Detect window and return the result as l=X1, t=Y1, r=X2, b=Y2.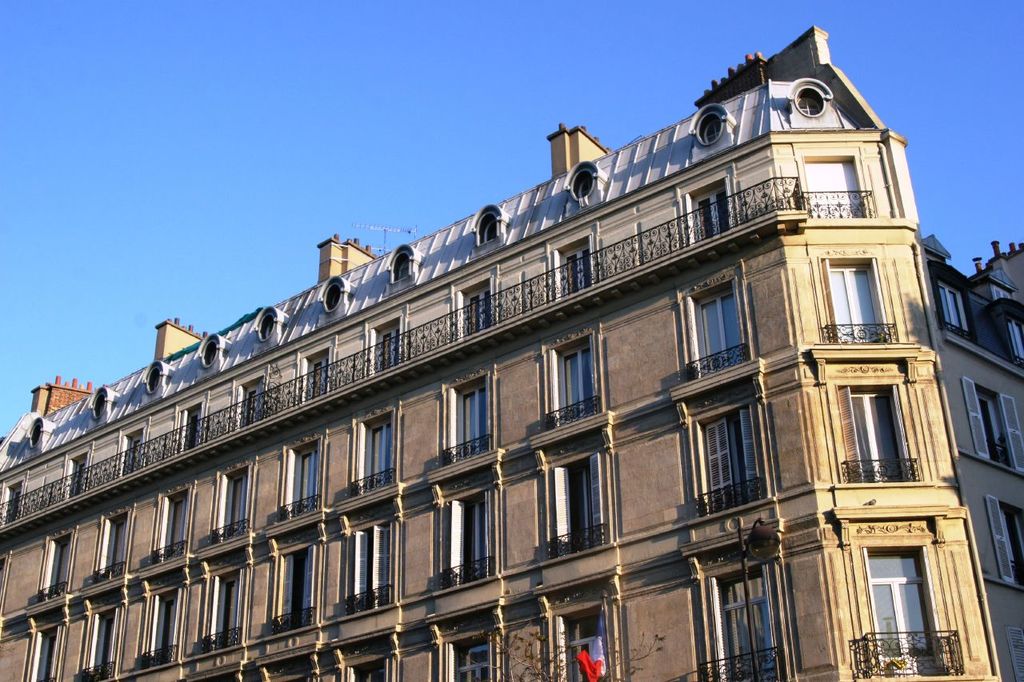
l=797, t=78, r=828, b=119.
